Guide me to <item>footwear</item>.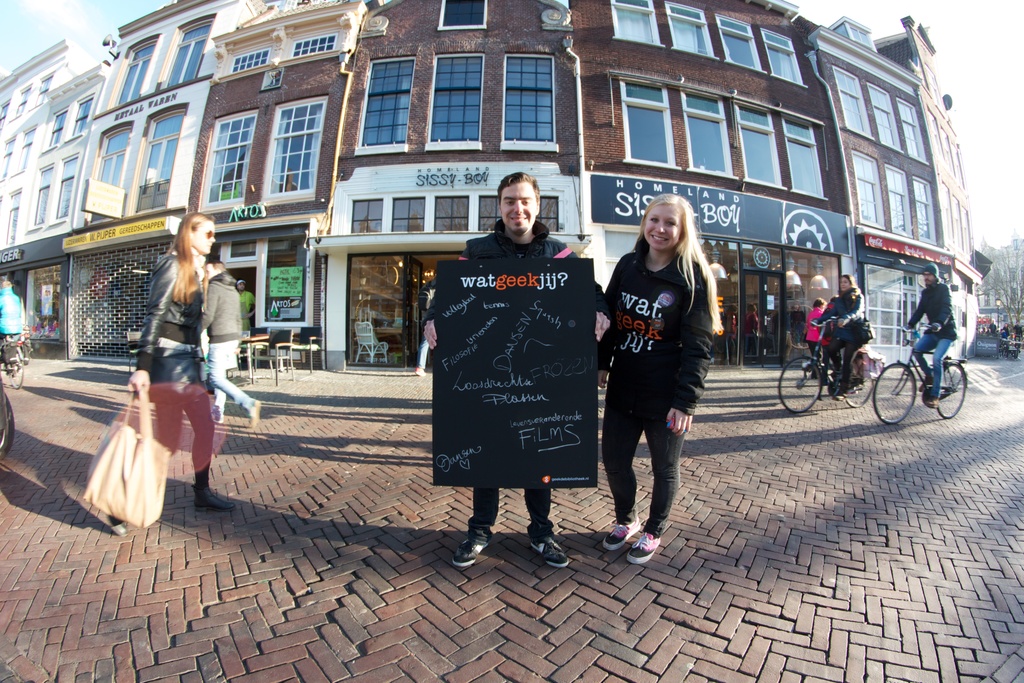
Guidance: pyautogui.locateOnScreen(827, 386, 844, 400).
